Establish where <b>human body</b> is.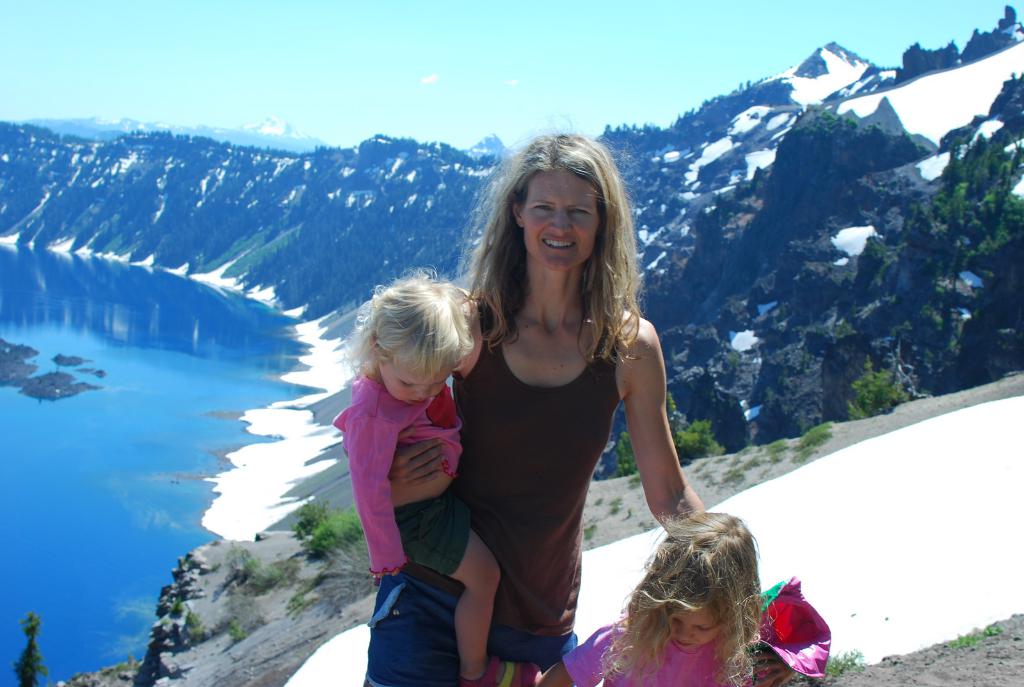
Established at locate(536, 516, 784, 686).
